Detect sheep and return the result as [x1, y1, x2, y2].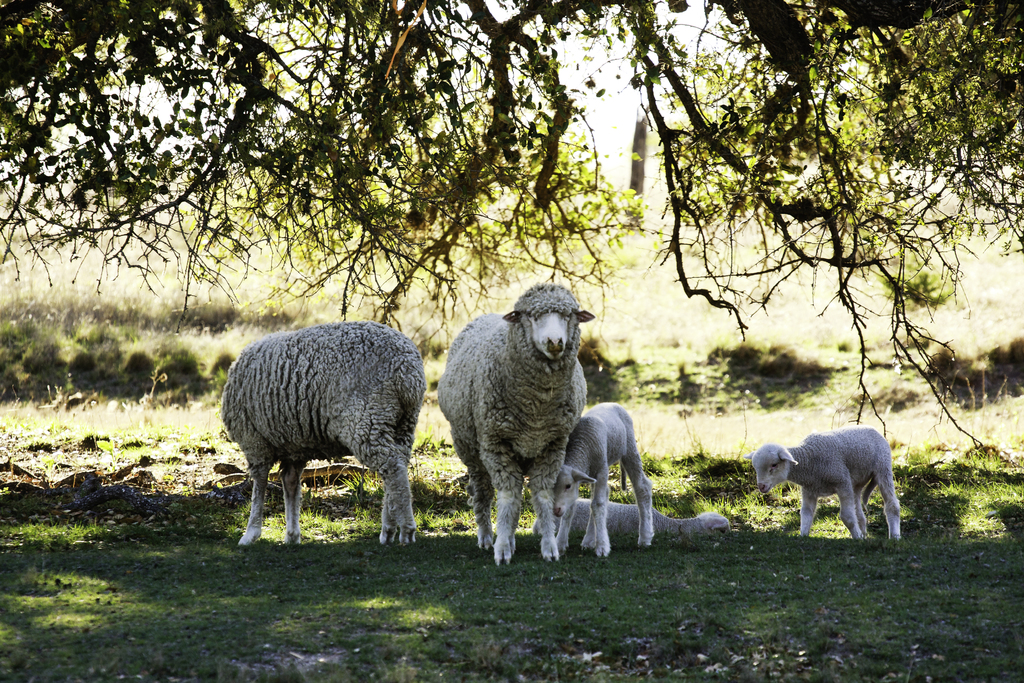
[536, 498, 726, 547].
